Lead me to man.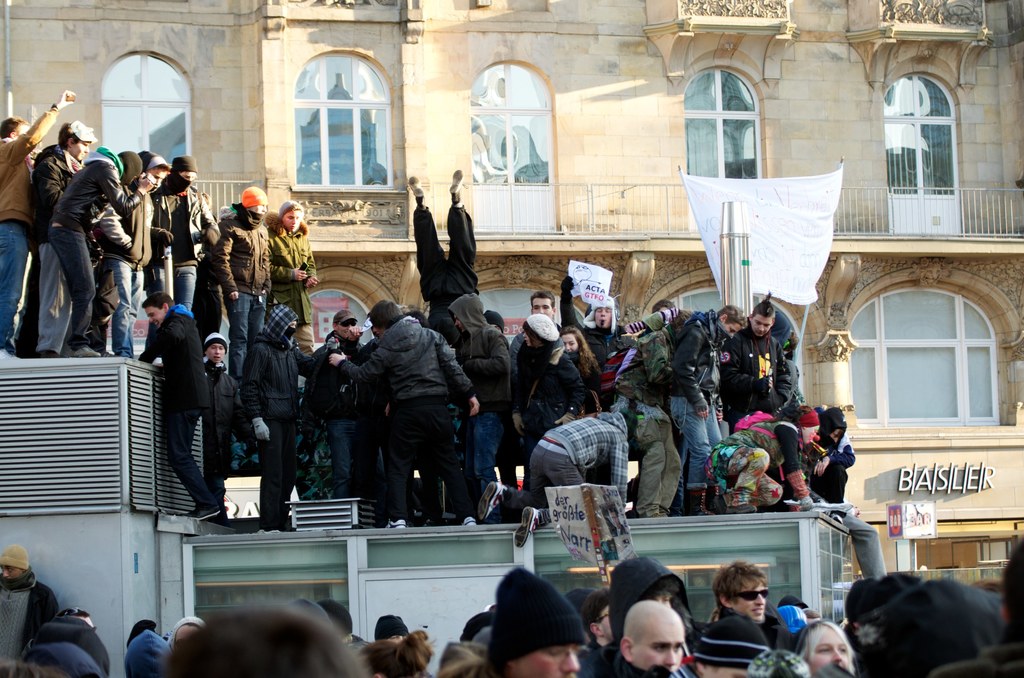
Lead to {"x1": 639, "y1": 299, "x2": 680, "y2": 517}.
